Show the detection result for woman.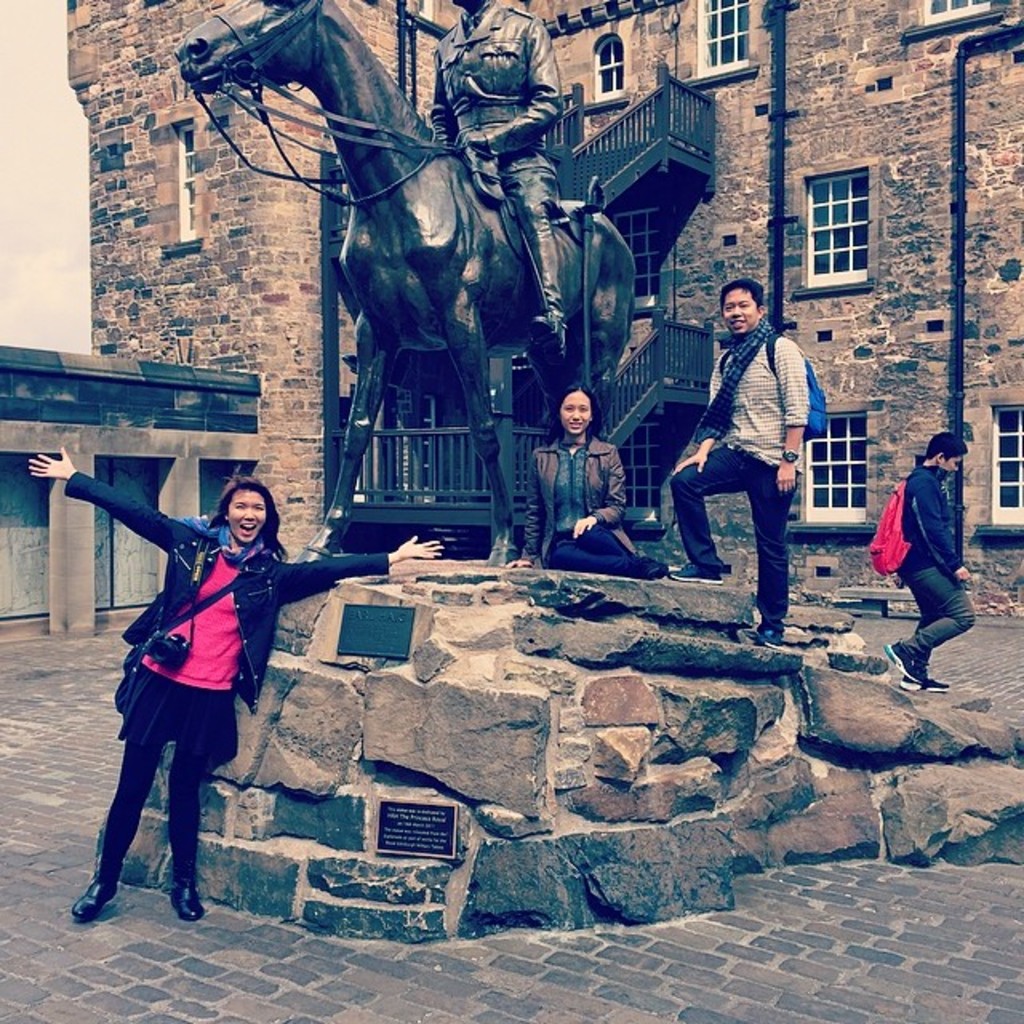
{"x1": 27, "y1": 451, "x2": 448, "y2": 922}.
